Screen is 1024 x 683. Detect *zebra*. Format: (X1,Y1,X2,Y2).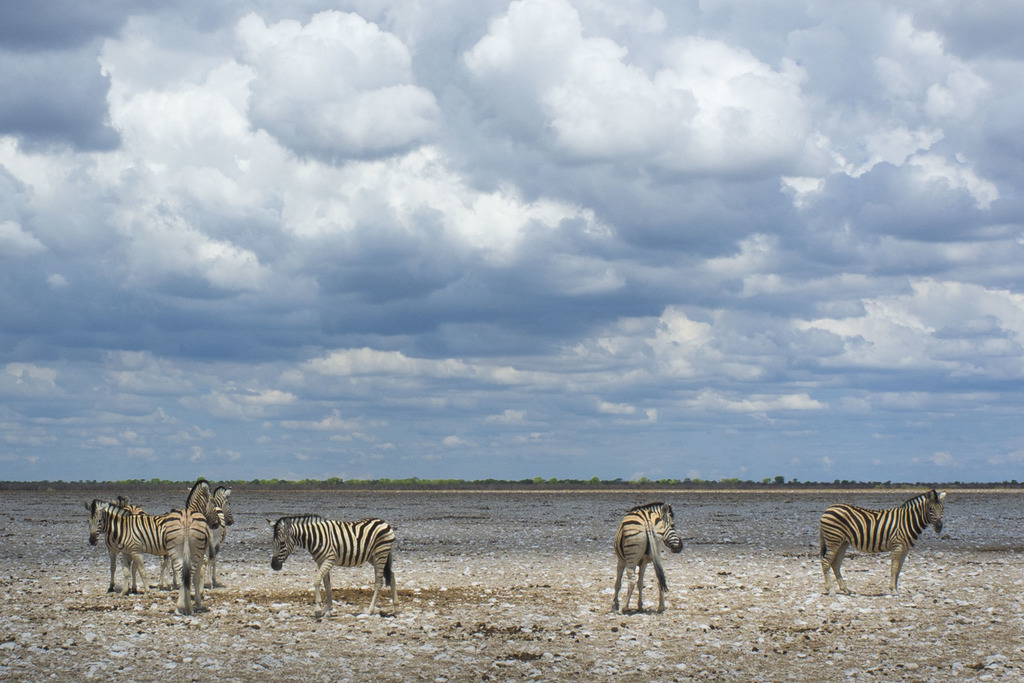
(611,498,682,620).
